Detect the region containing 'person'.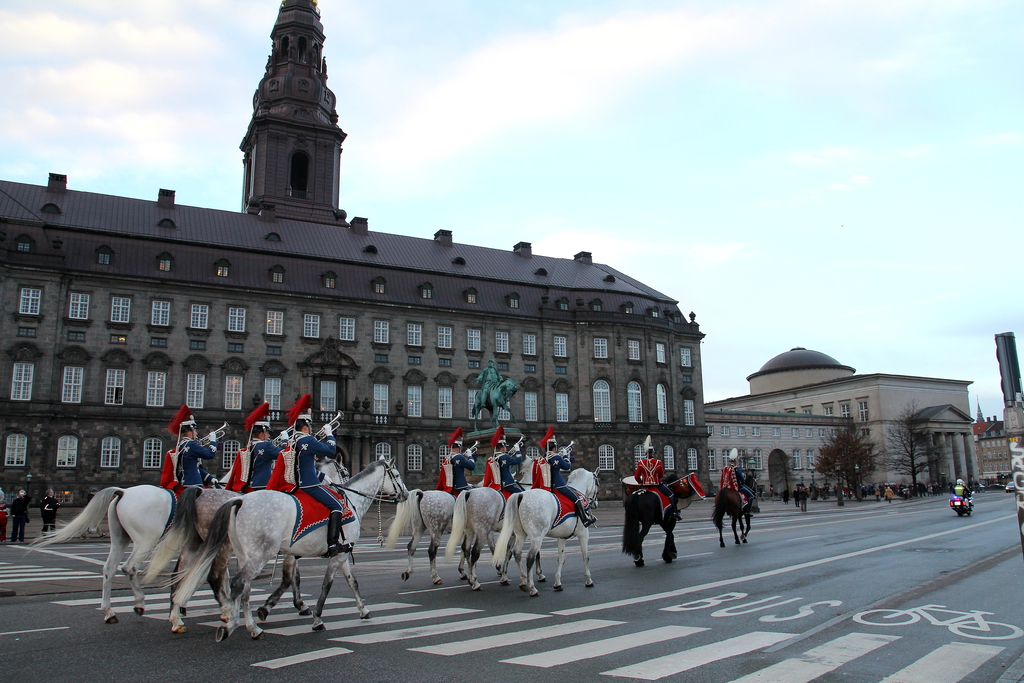
x1=636 y1=435 x2=668 y2=494.
